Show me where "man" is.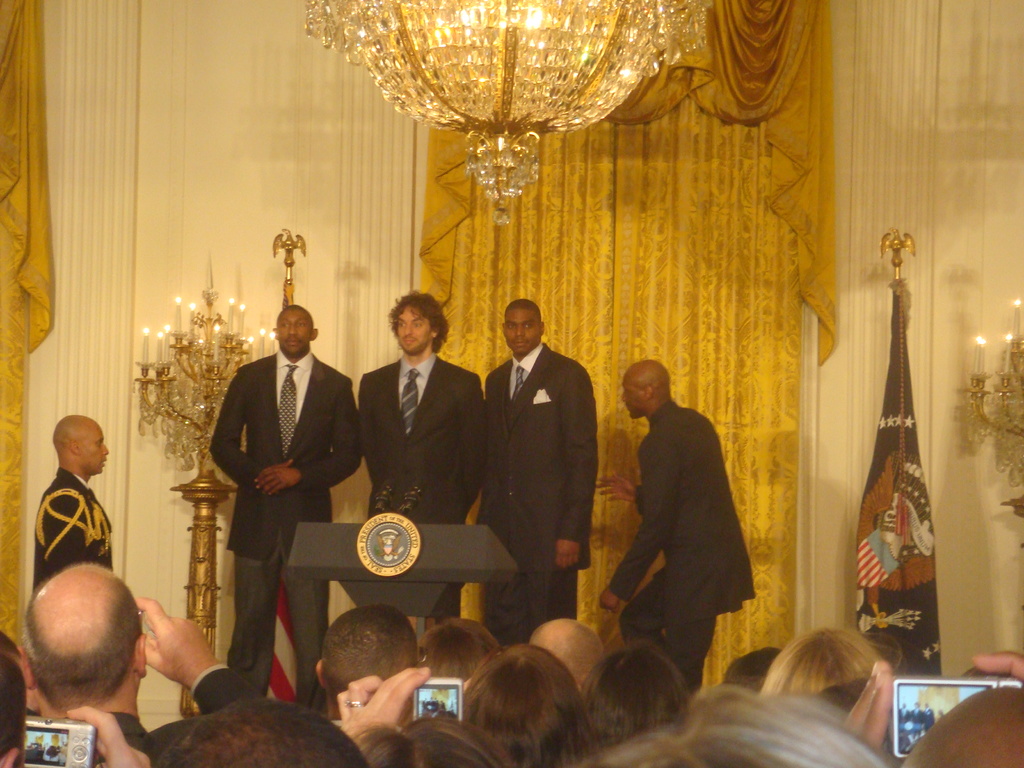
"man" is at [603, 354, 758, 694].
